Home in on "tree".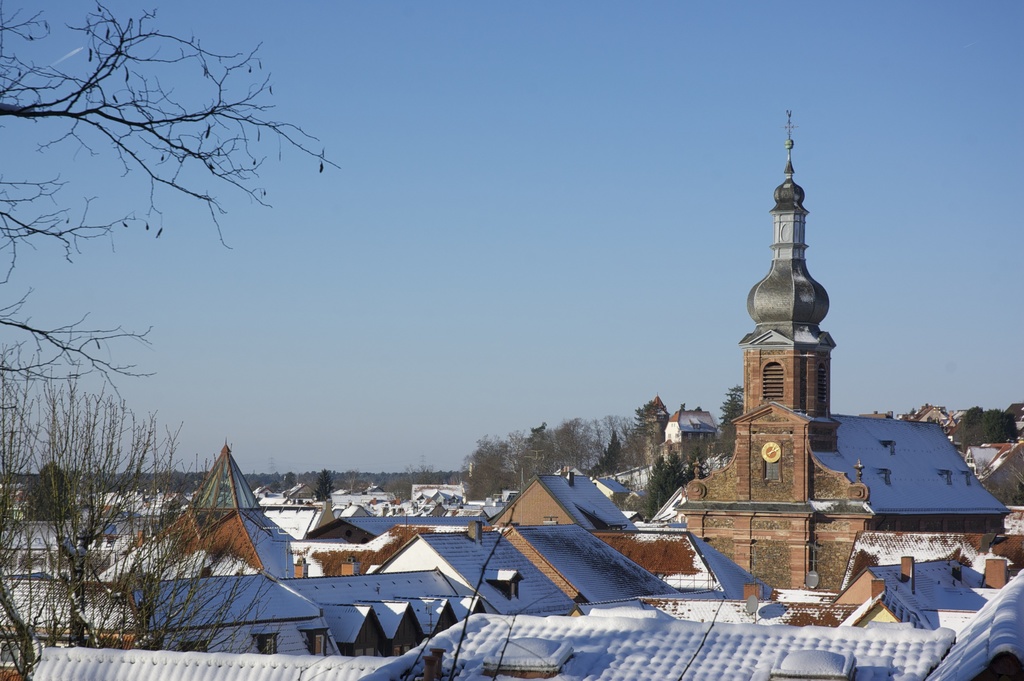
Homed in at crop(0, 346, 276, 680).
